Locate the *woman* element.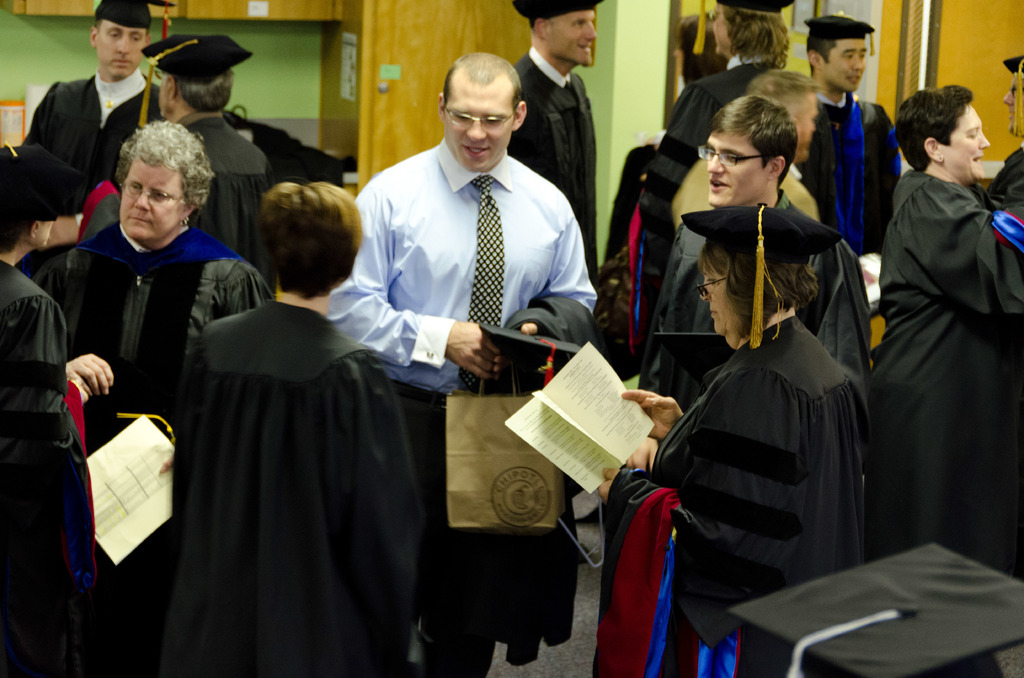
Element bbox: pyautogui.locateOnScreen(865, 88, 1023, 579).
